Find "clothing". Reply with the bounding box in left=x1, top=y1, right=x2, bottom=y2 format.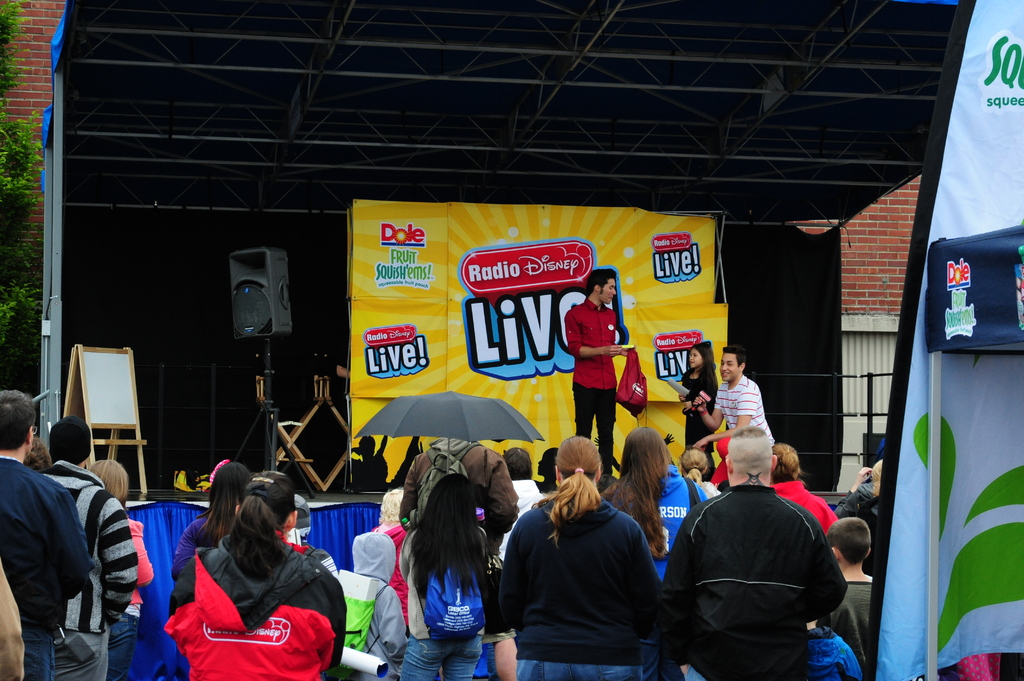
left=504, top=479, right=550, bottom=561.
